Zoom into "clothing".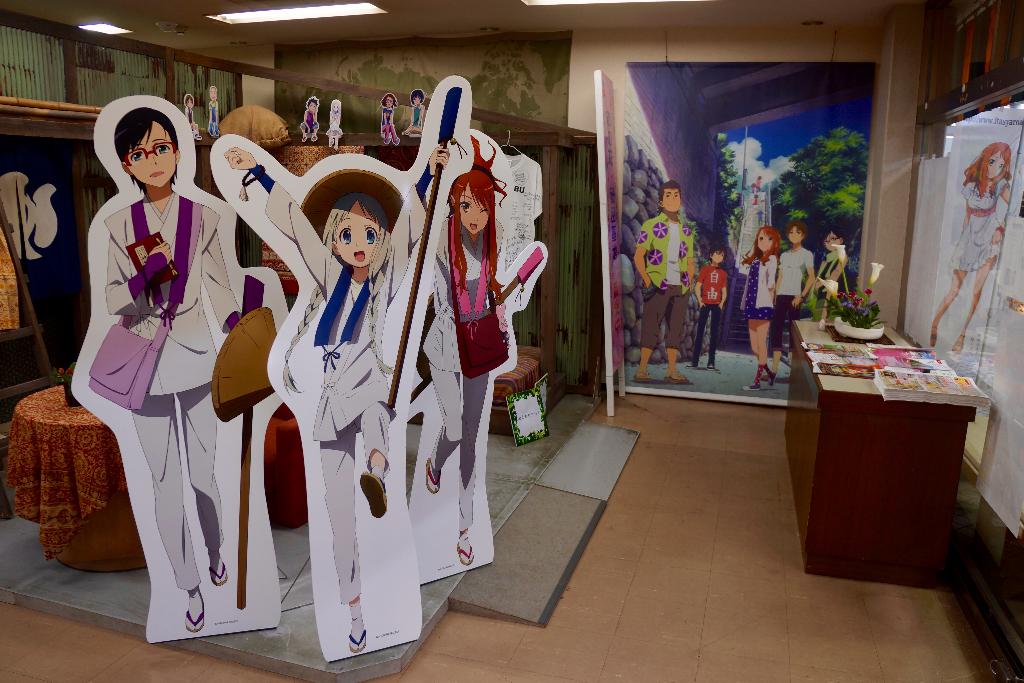
Zoom target: 751:186:754:195.
